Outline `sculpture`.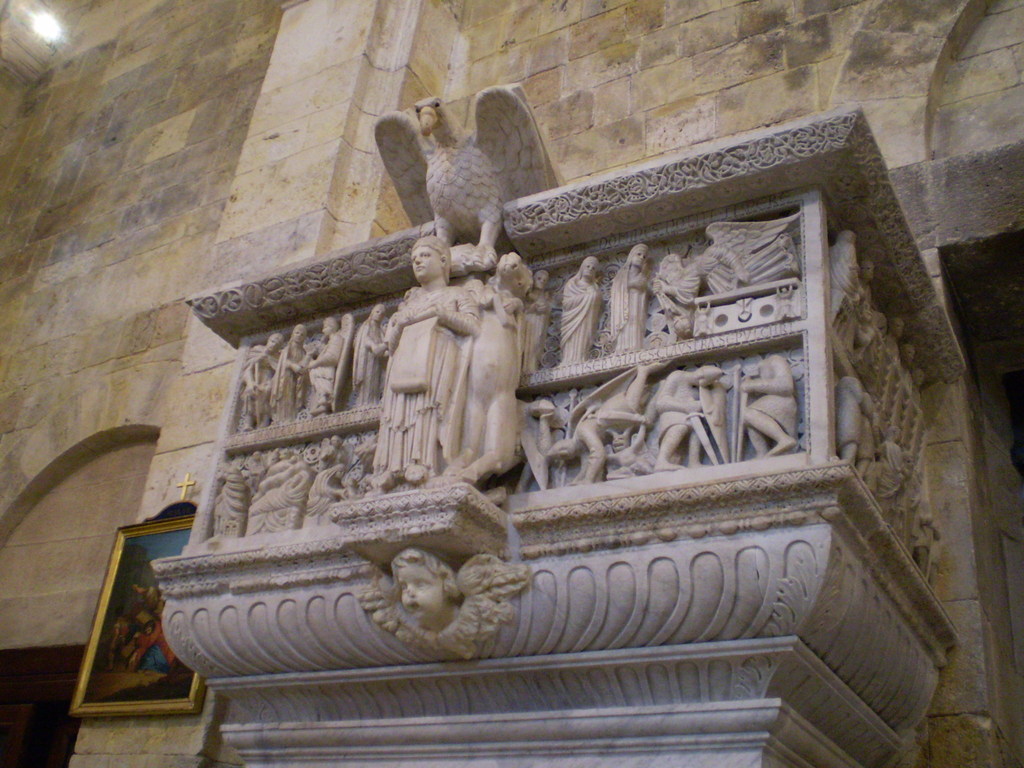
Outline: (520, 385, 601, 433).
